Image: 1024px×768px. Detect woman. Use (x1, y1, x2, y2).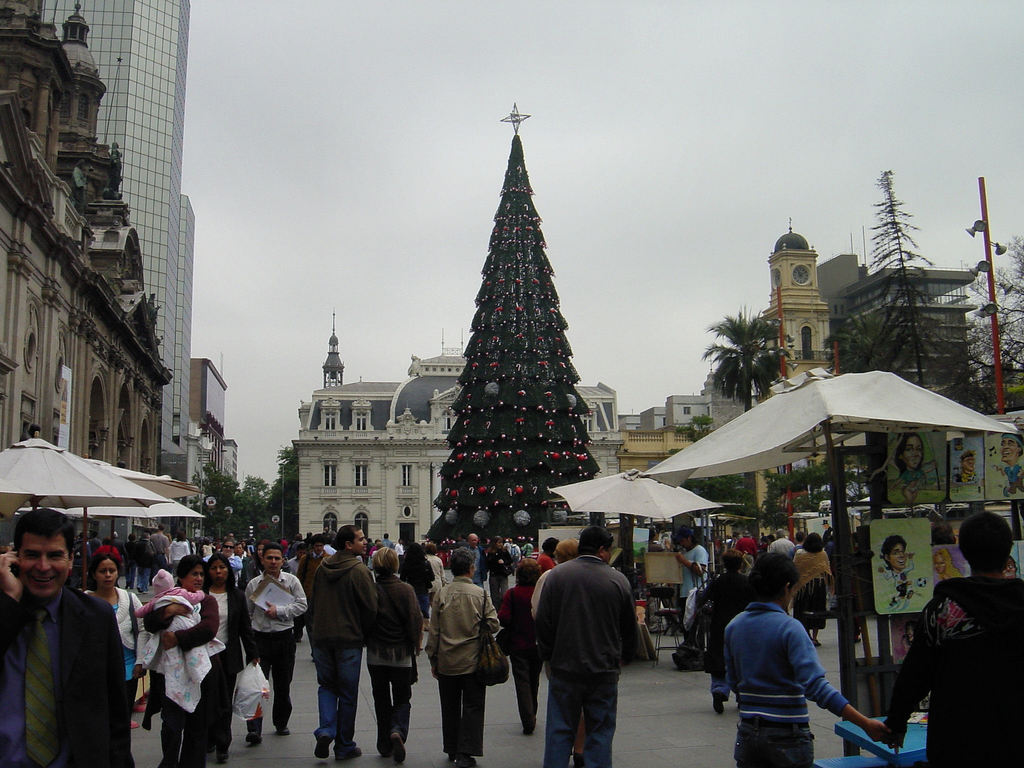
(68, 536, 166, 767).
